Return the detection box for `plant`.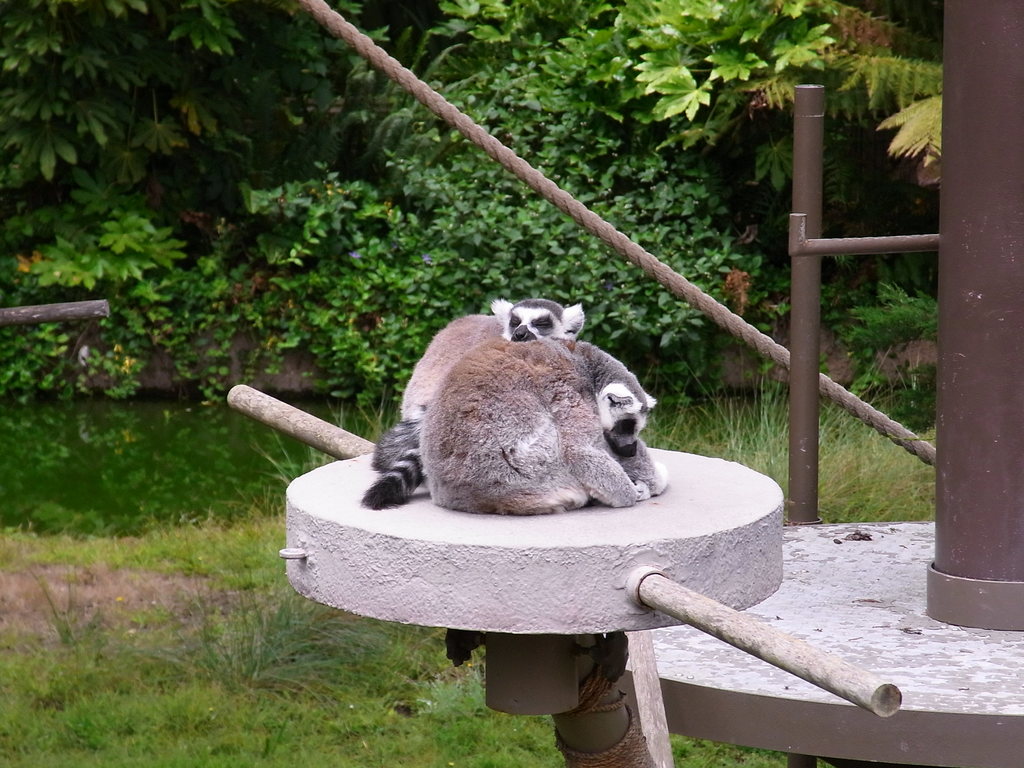
box=[836, 276, 938, 442].
